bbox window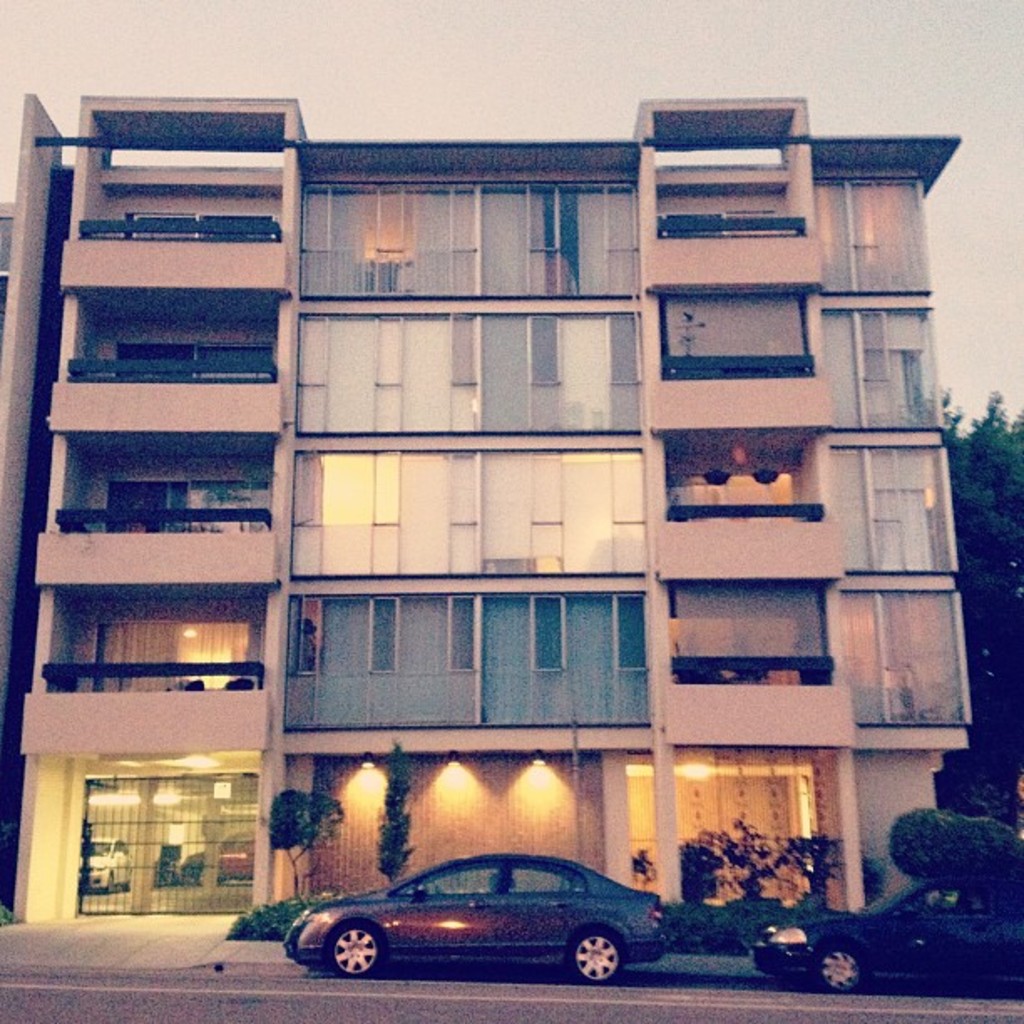
818, 179, 932, 293
